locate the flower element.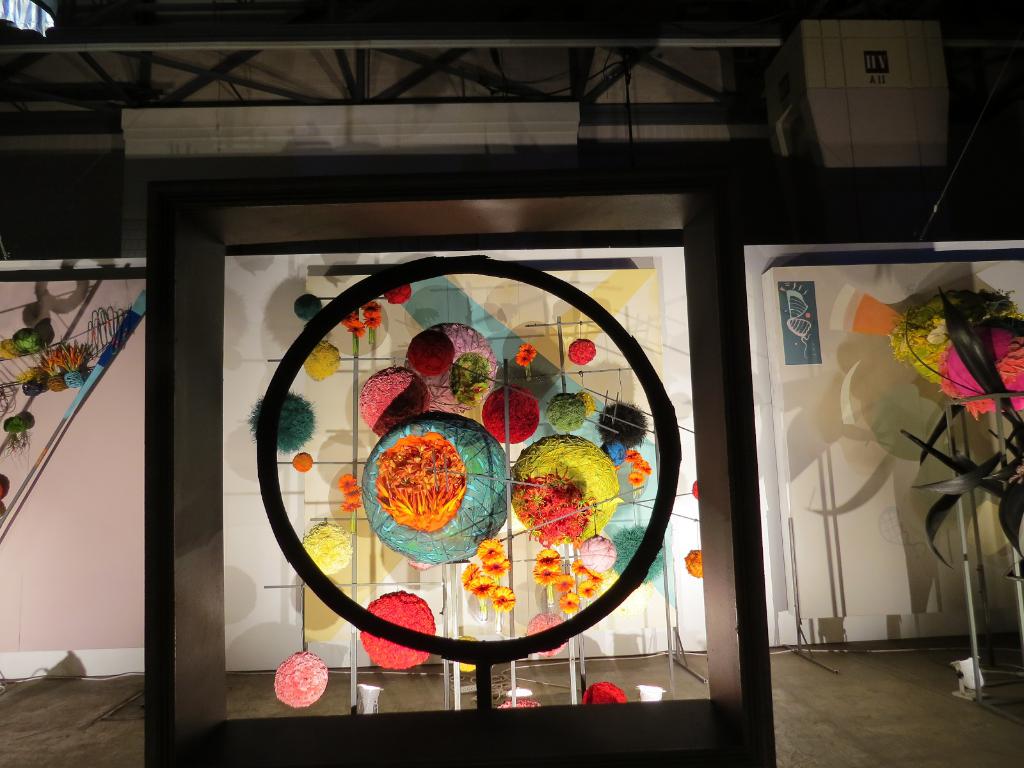
Element bbox: crop(595, 572, 606, 586).
